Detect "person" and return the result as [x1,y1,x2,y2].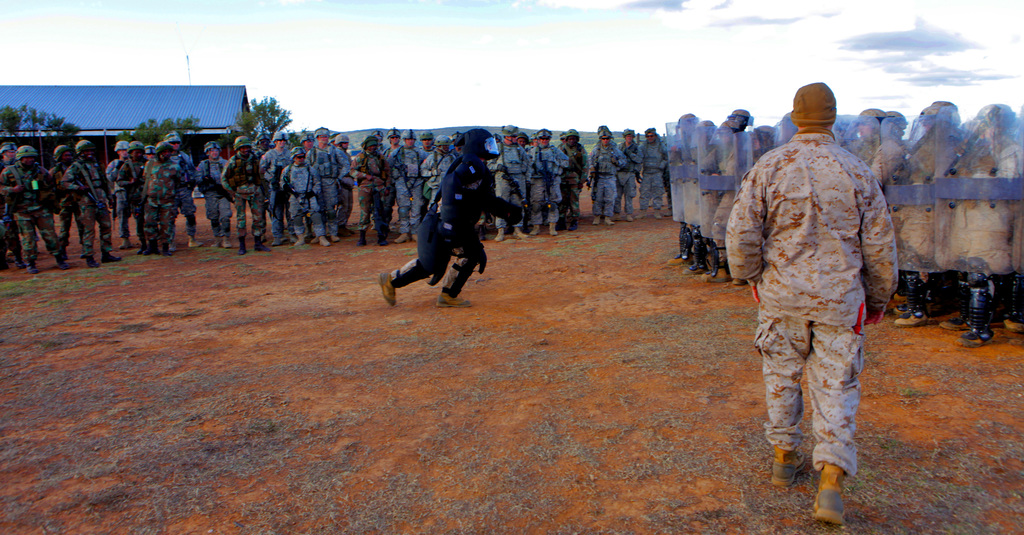
[0,143,84,279].
